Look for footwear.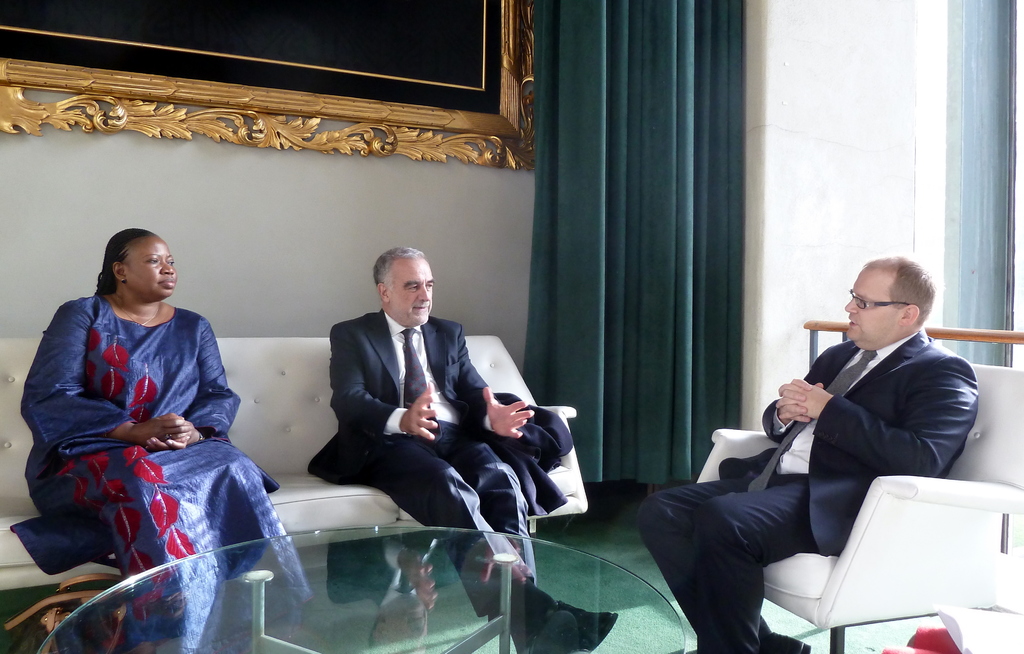
Found: [x1=761, y1=631, x2=813, y2=653].
